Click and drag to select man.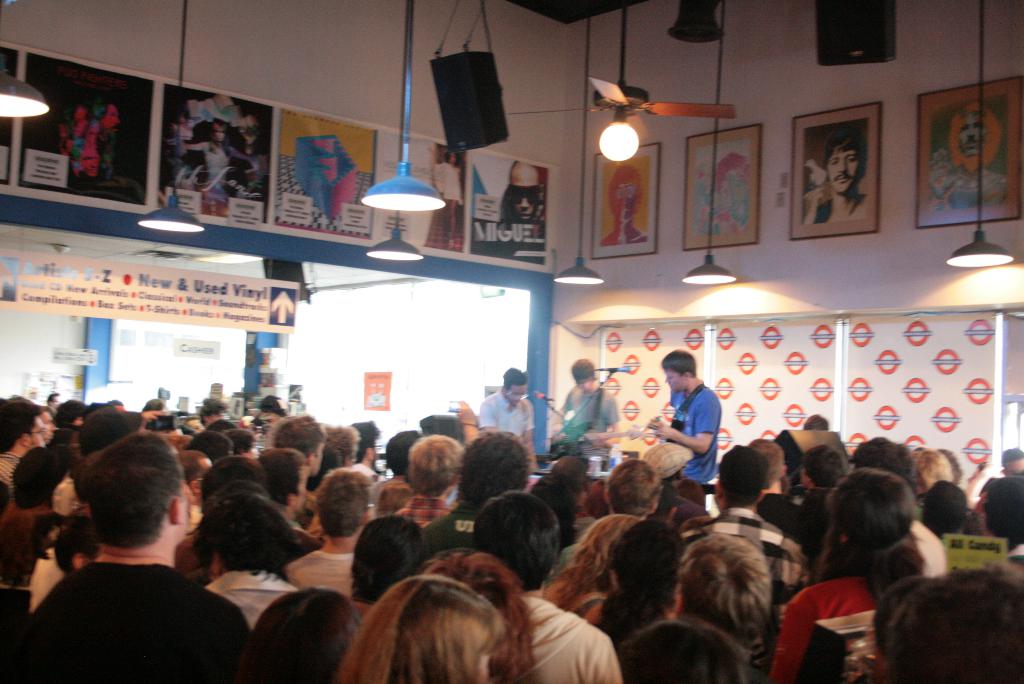
Selection: crop(645, 351, 723, 484).
